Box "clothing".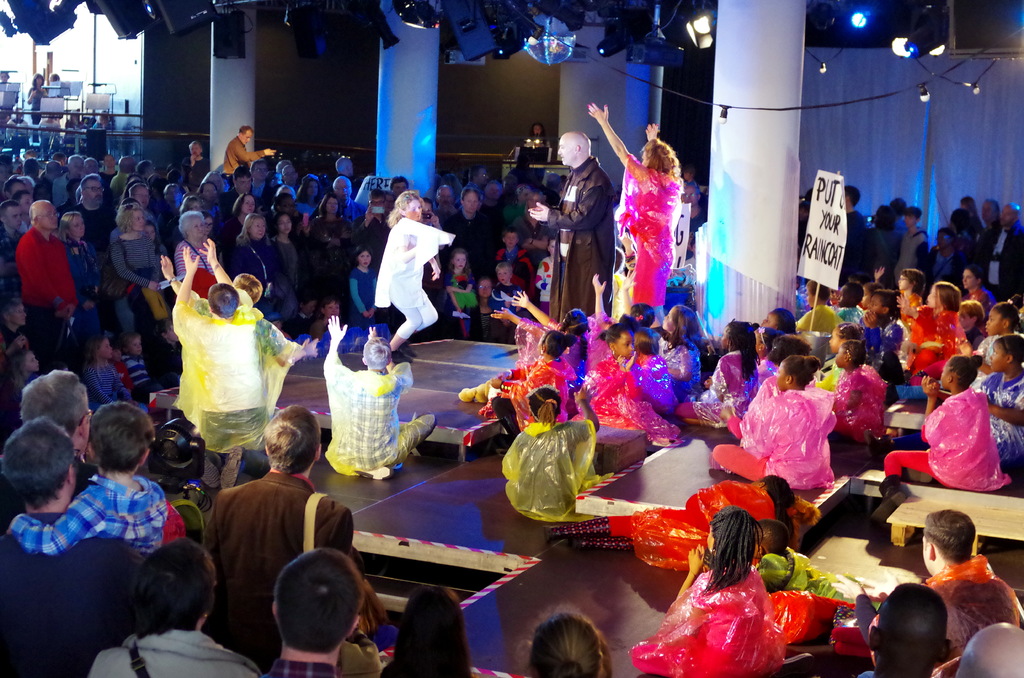
(left=67, top=241, right=99, bottom=336).
